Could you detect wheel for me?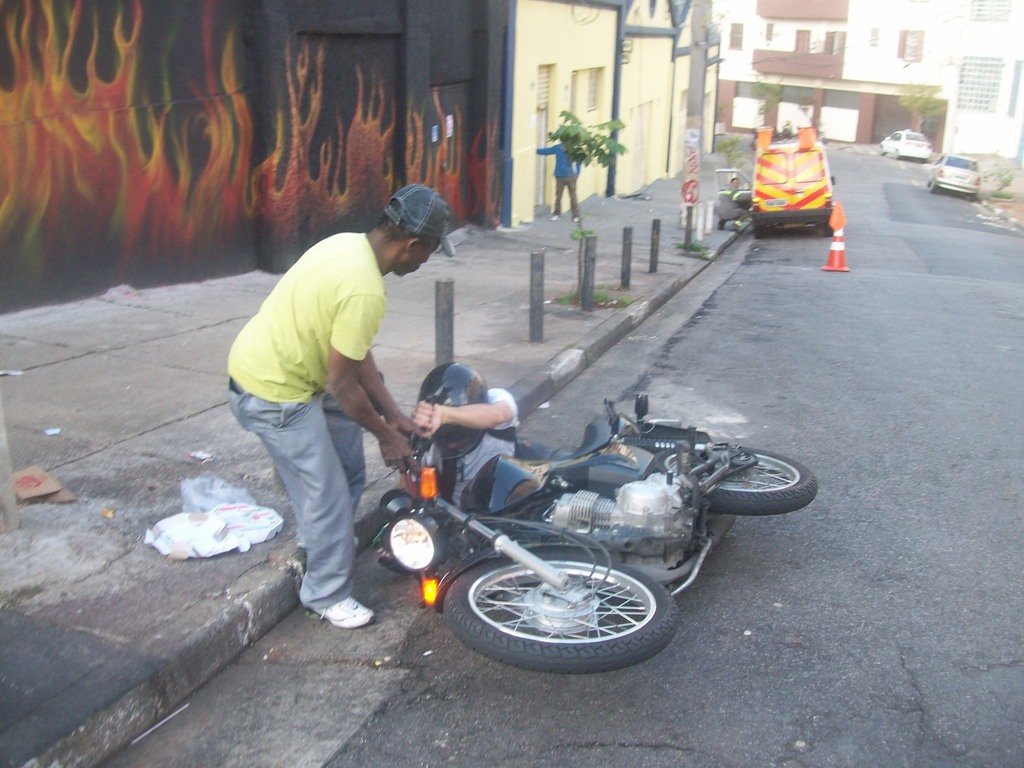
Detection result: crop(652, 442, 824, 513).
